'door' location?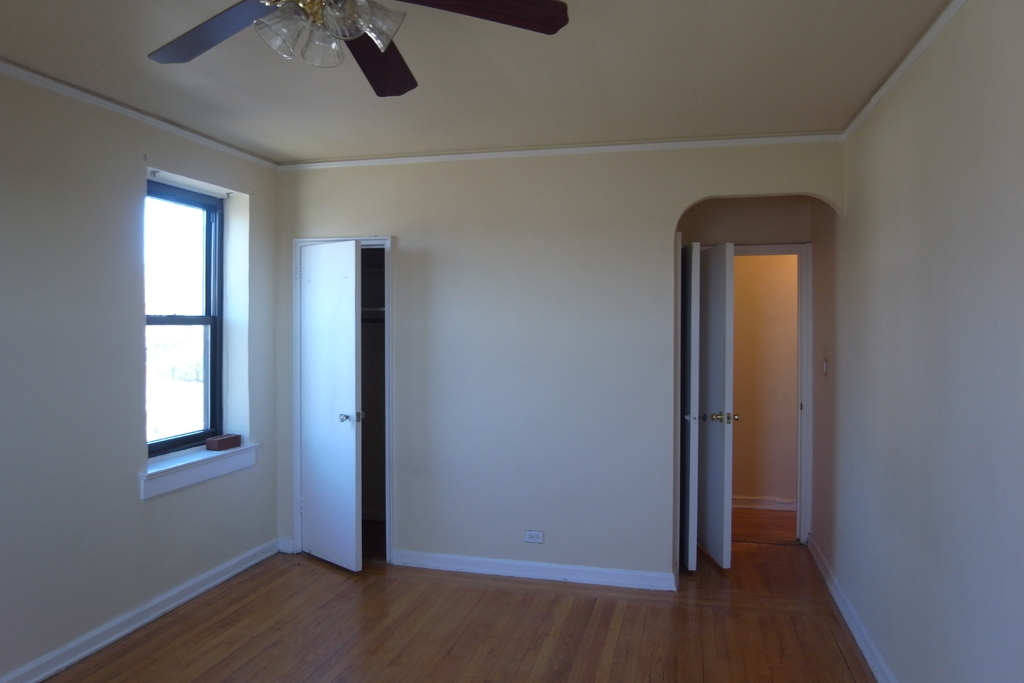
crop(298, 236, 362, 567)
